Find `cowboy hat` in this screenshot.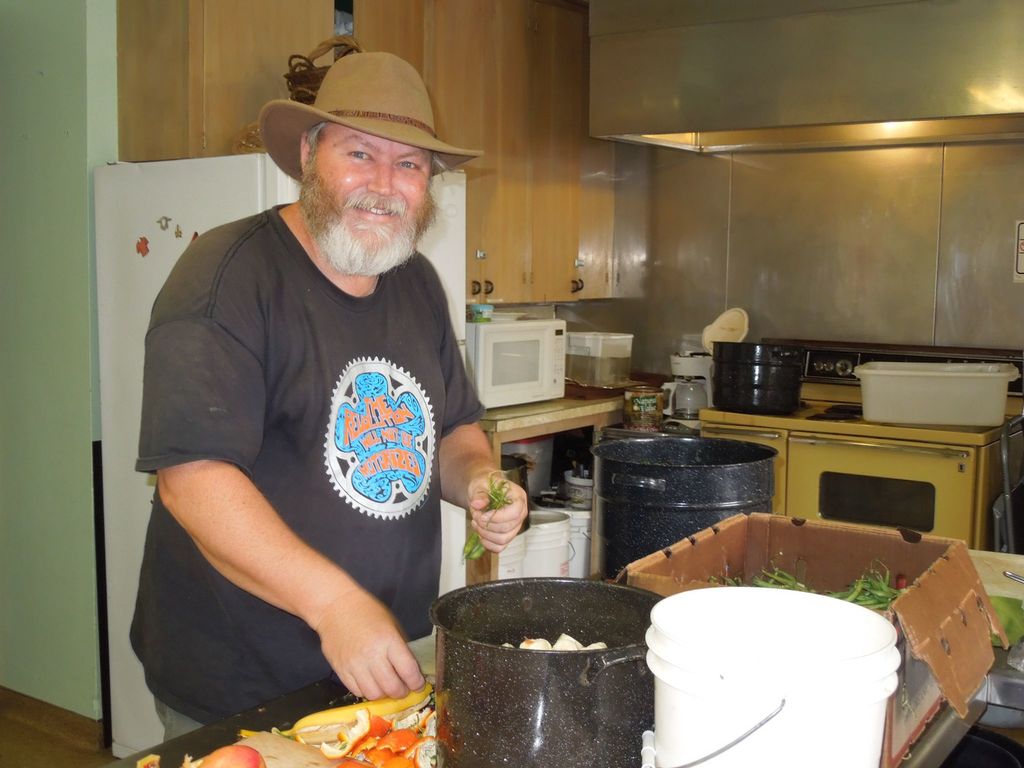
The bounding box for `cowboy hat` is x1=252, y1=46, x2=473, y2=223.
